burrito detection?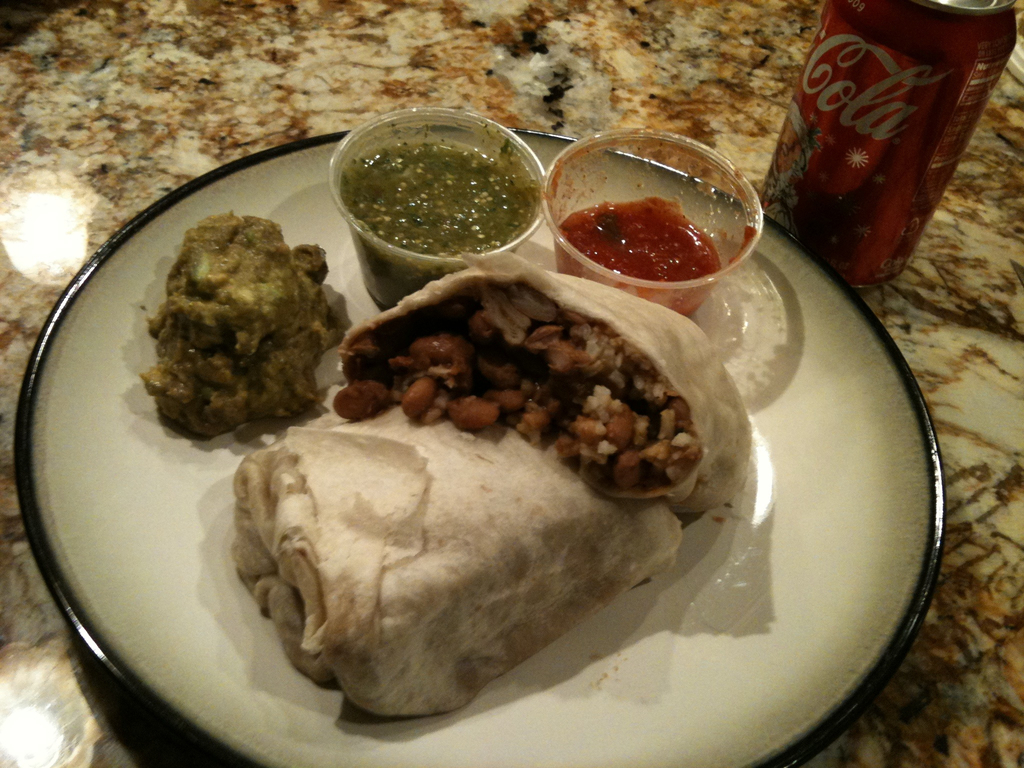
region(234, 250, 753, 719)
